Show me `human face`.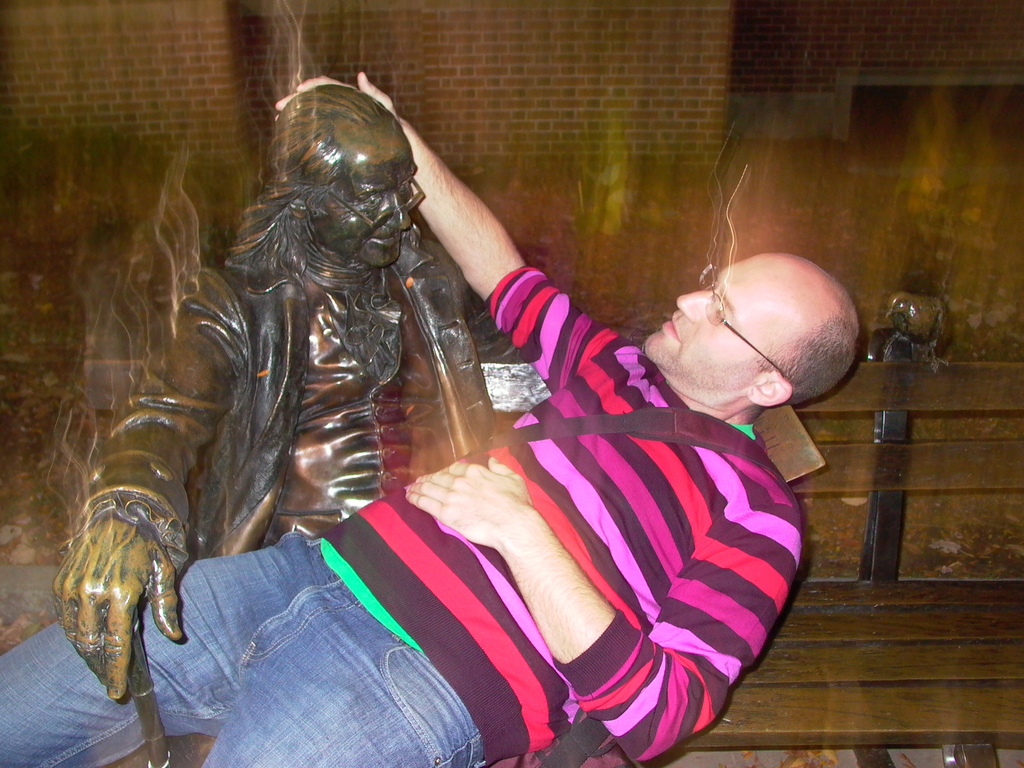
`human face` is here: <bbox>308, 129, 417, 268</bbox>.
